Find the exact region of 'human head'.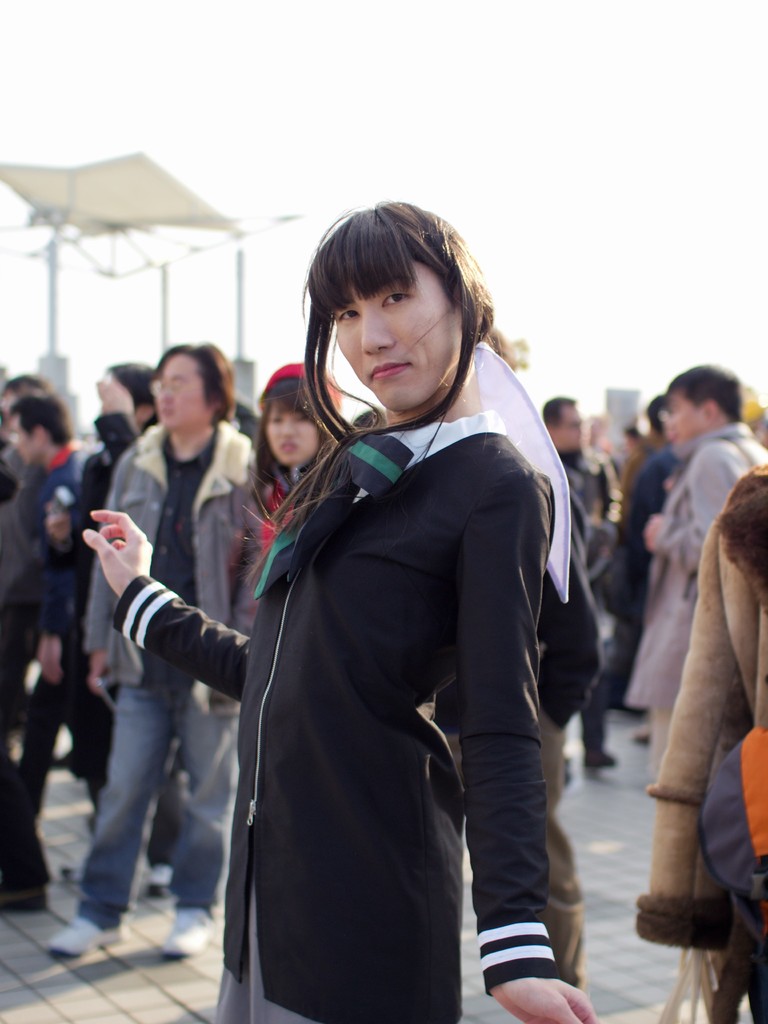
Exact region: bbox=(0, 372, 46, 416).
